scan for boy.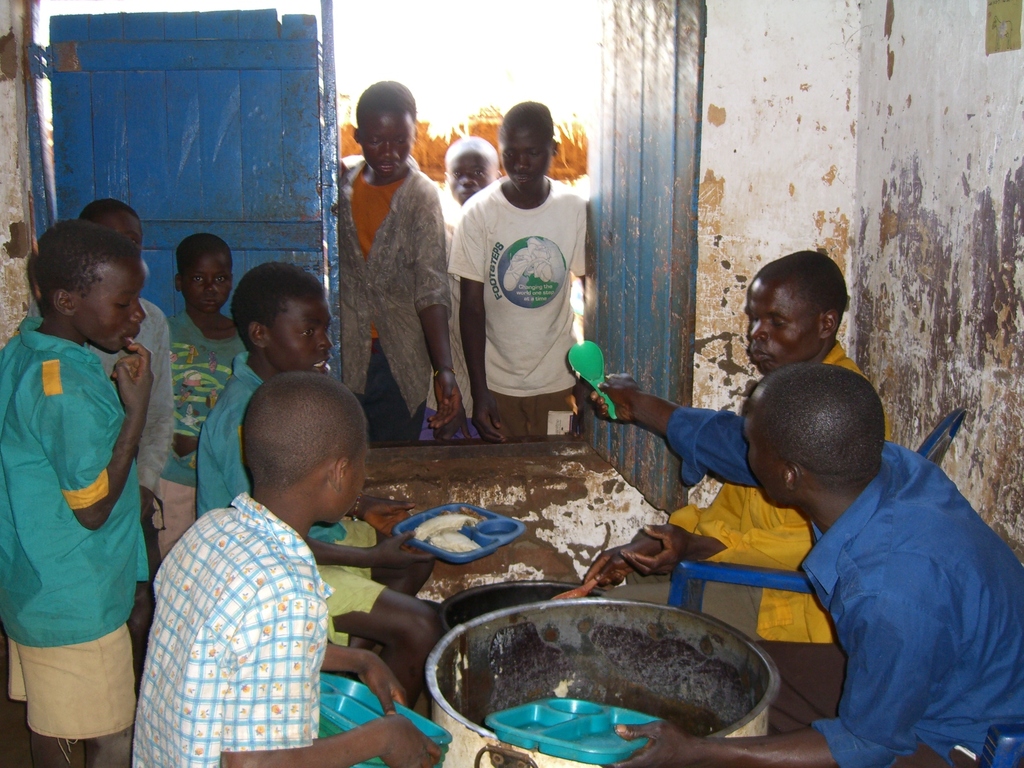
Scan result: crop(336, 81, 472, 440).
